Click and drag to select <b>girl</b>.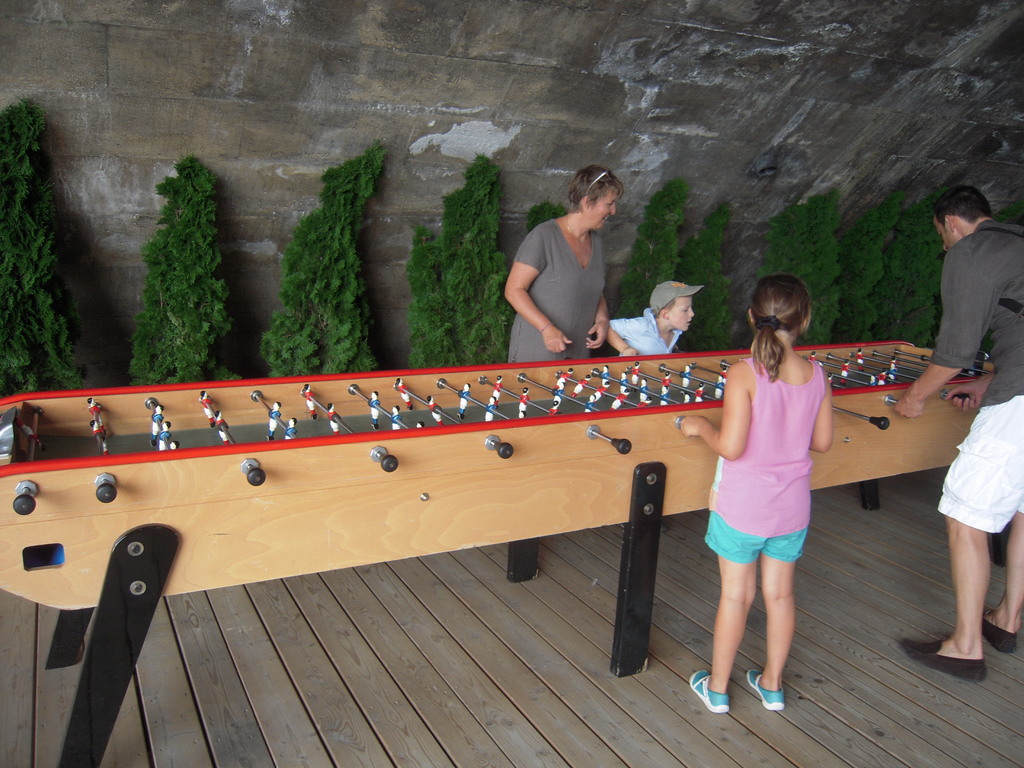
Selection: [678, 271, 833, 710].
